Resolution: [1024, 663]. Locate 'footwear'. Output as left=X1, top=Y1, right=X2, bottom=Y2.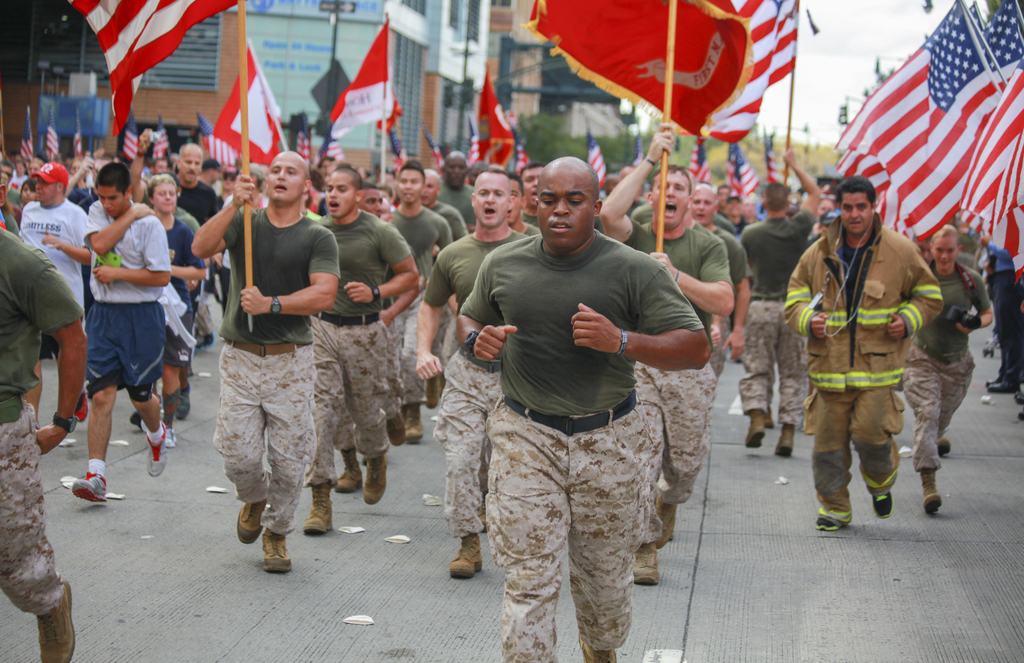
left=423, top=375, right=443, bottom=411.
